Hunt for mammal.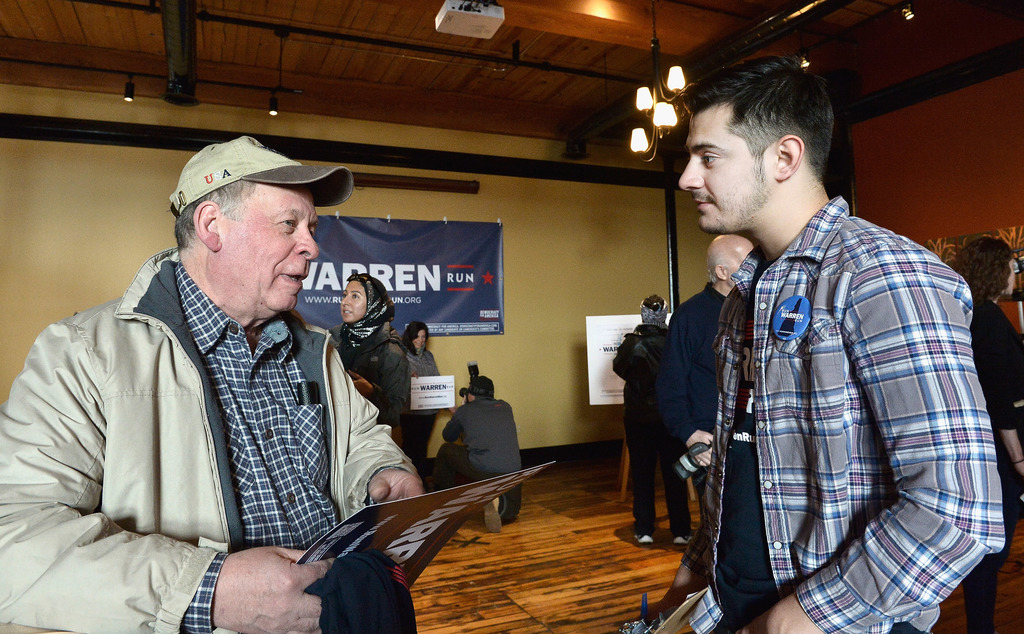
Hunted down at BBox(328, 269, 413, 435).
